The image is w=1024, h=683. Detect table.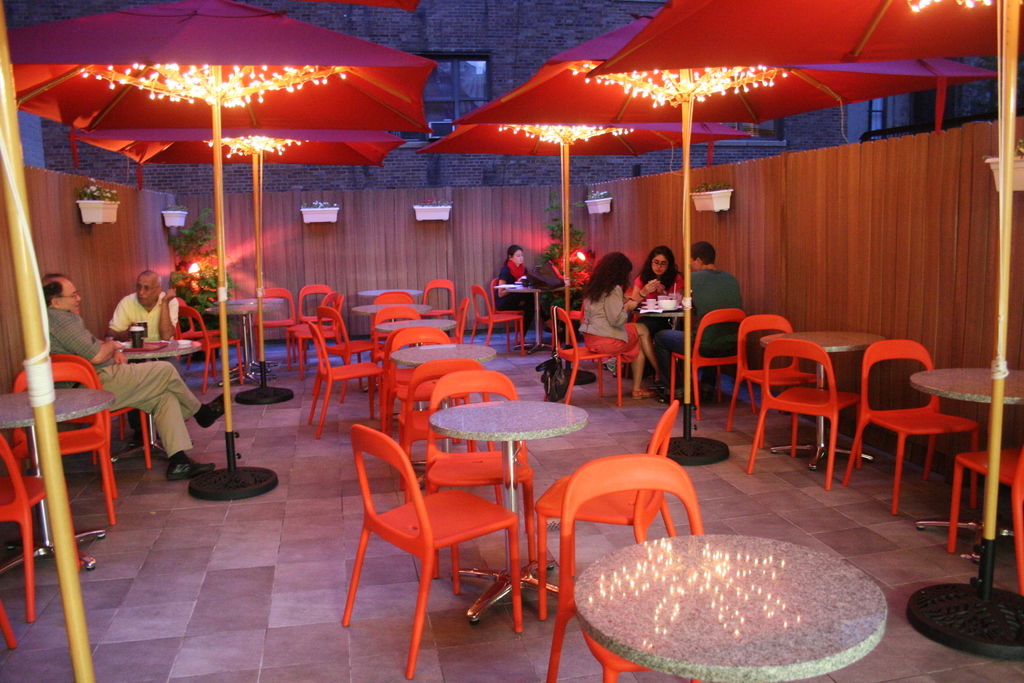
Detection: x1=110, y1=343, x2=204, y2=465.
